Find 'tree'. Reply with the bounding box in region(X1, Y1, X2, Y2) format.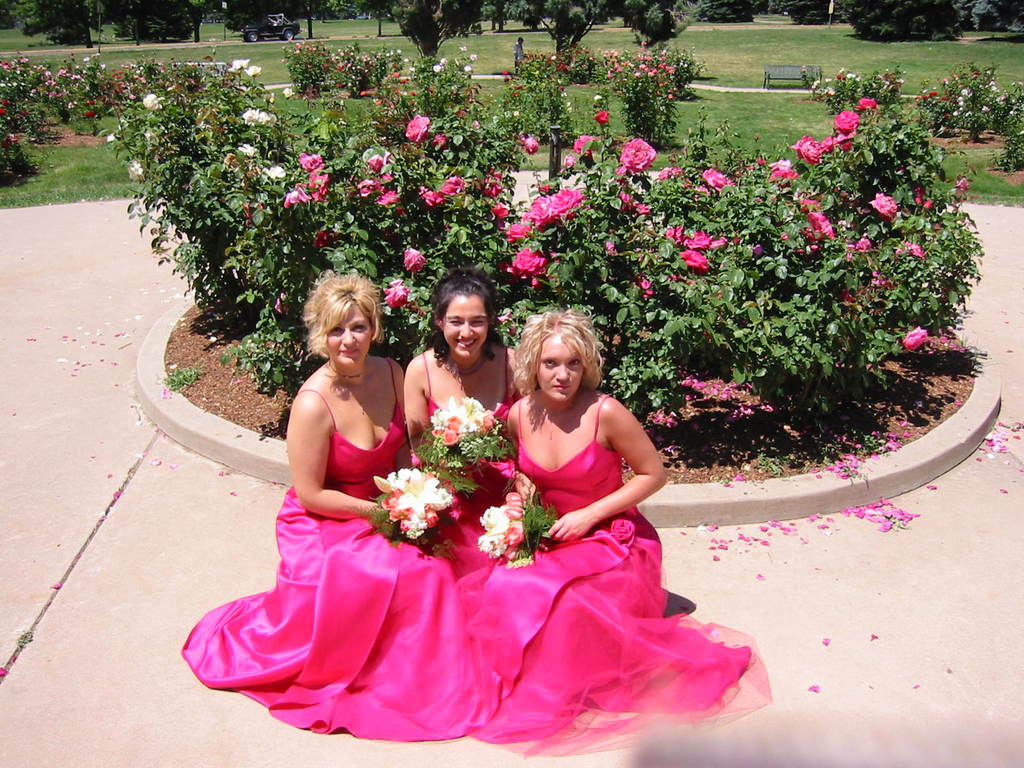
region(27, 0, 93, 45).
